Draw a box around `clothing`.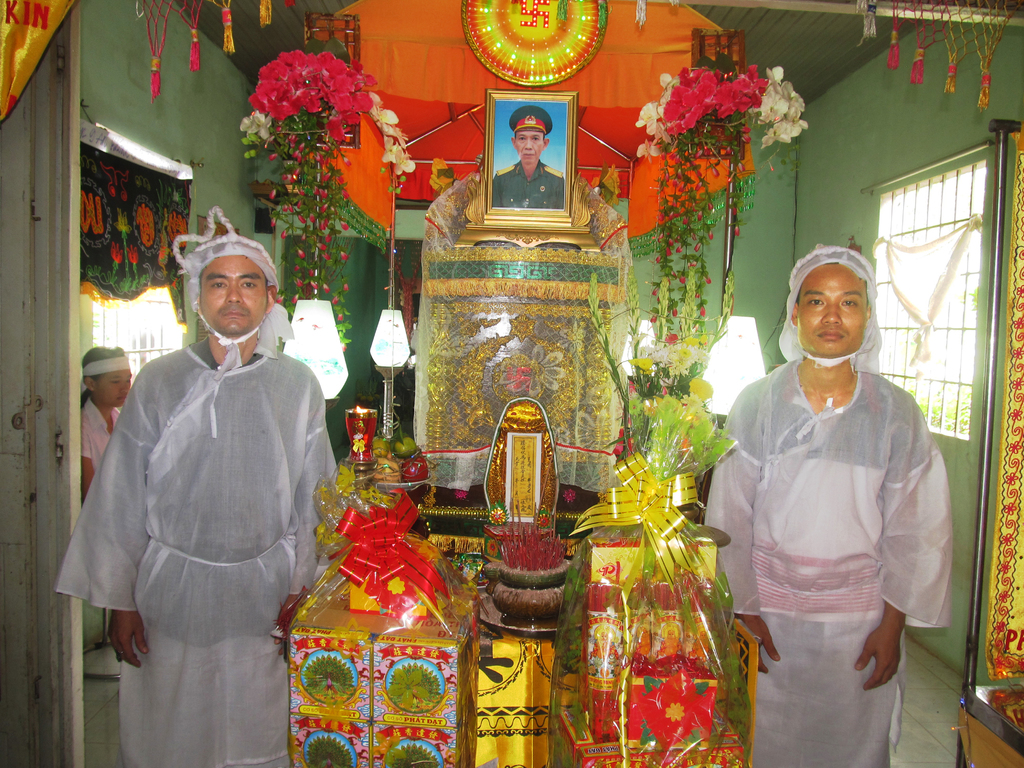
70/264/338/762.
